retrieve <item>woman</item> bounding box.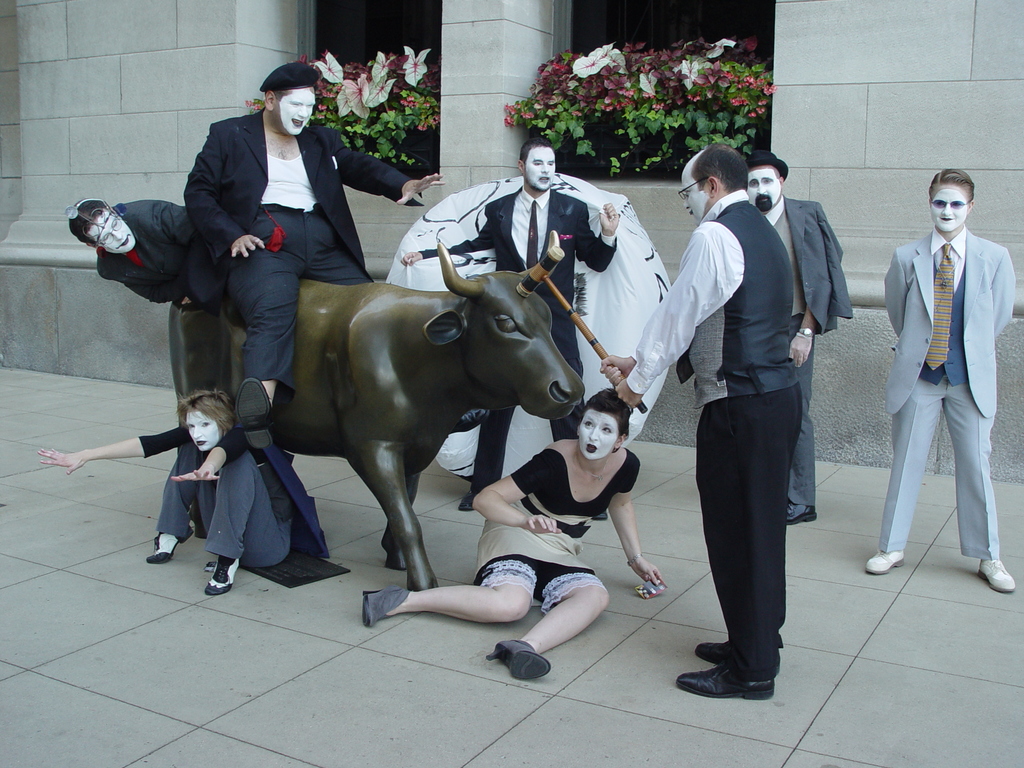
Bounding box: {"x1": 30, "y1": 383, "x2": 330, "y2": 596}.
